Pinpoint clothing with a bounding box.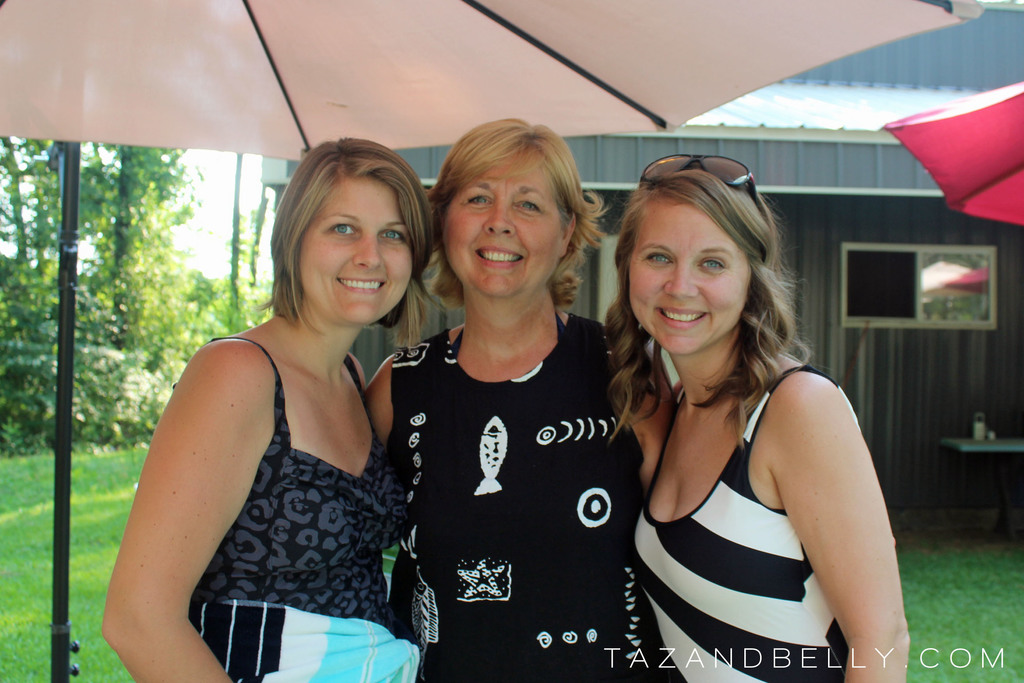
(141,293,404,658).
